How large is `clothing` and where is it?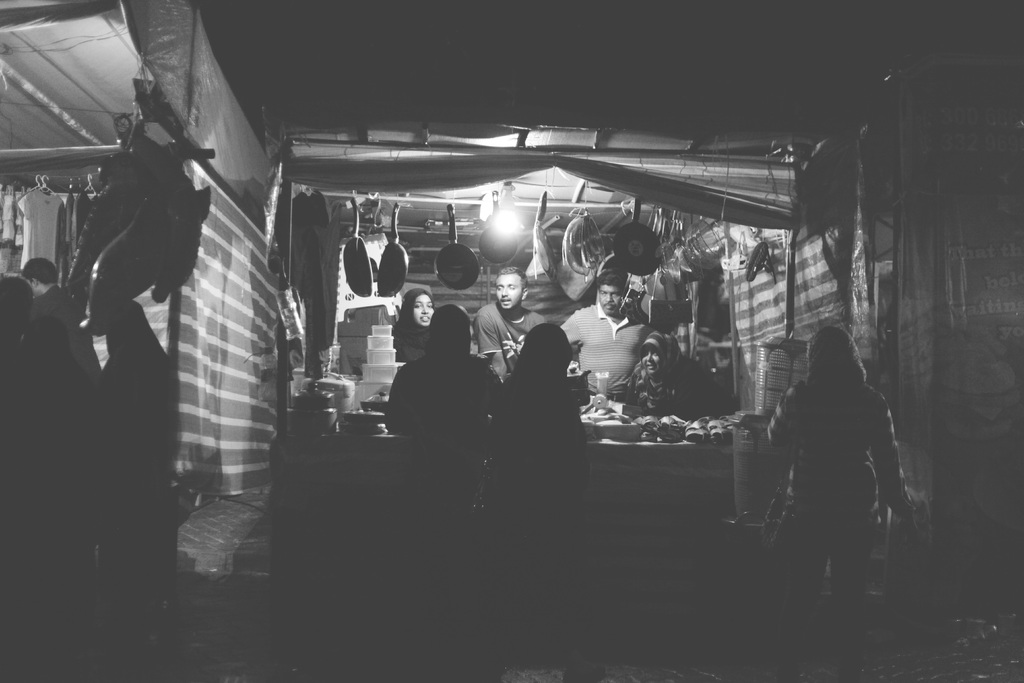
Bounding box: 765/375/918/609.
